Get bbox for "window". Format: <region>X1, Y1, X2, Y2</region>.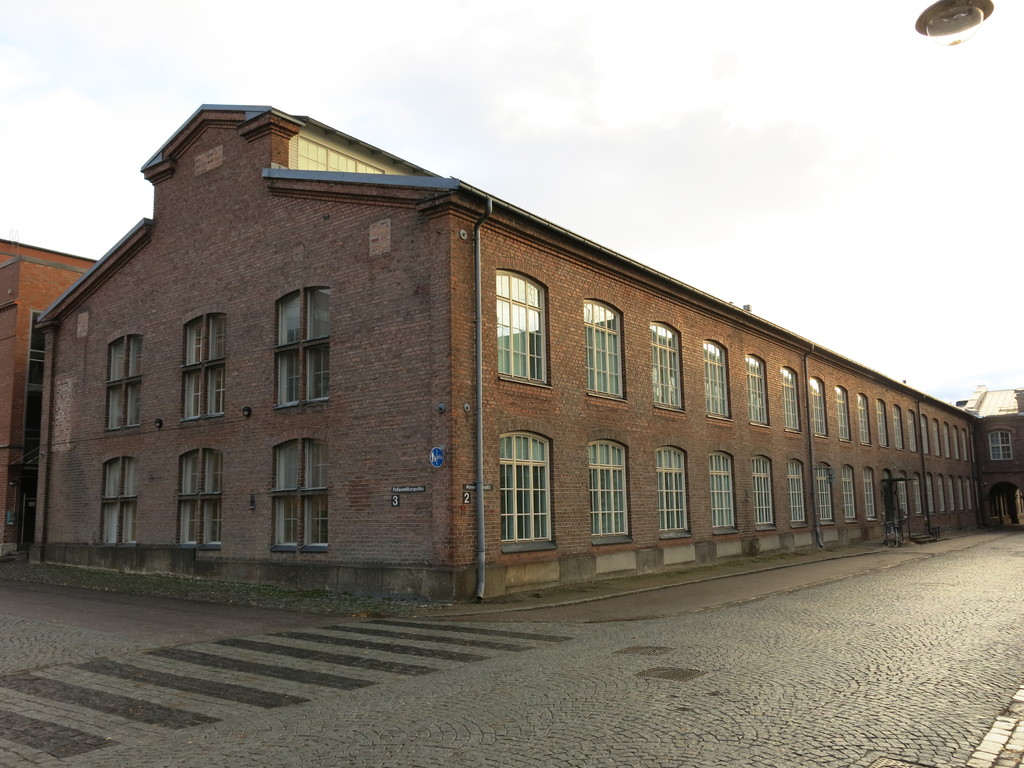
<region>877, 399, 888, 451</region>.
